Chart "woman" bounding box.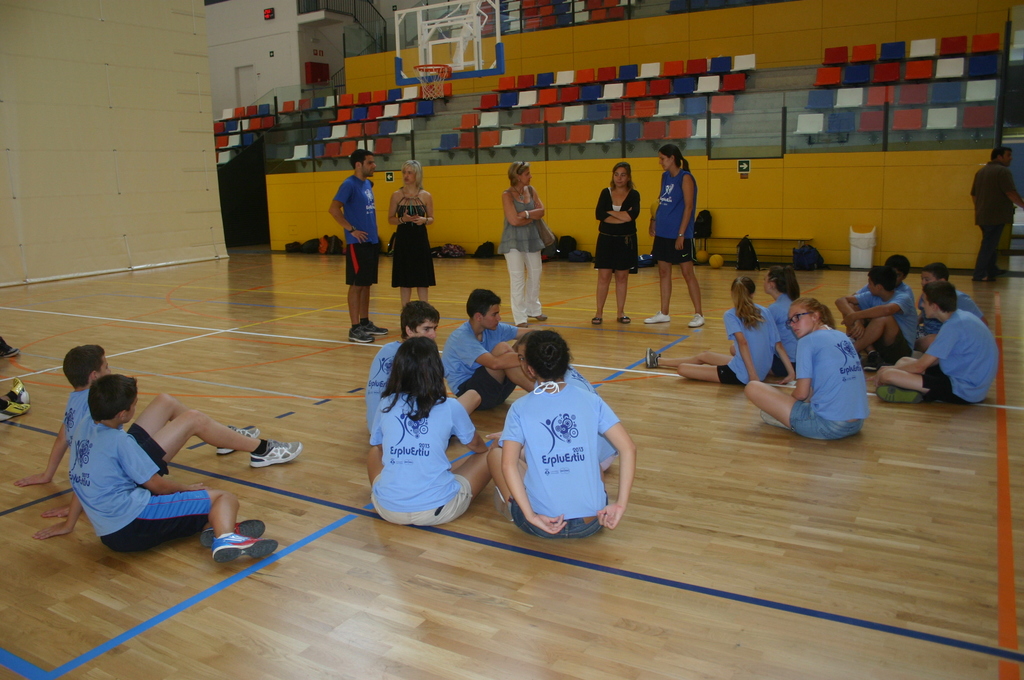
Charted: locate(649, 144, 712, 325).
